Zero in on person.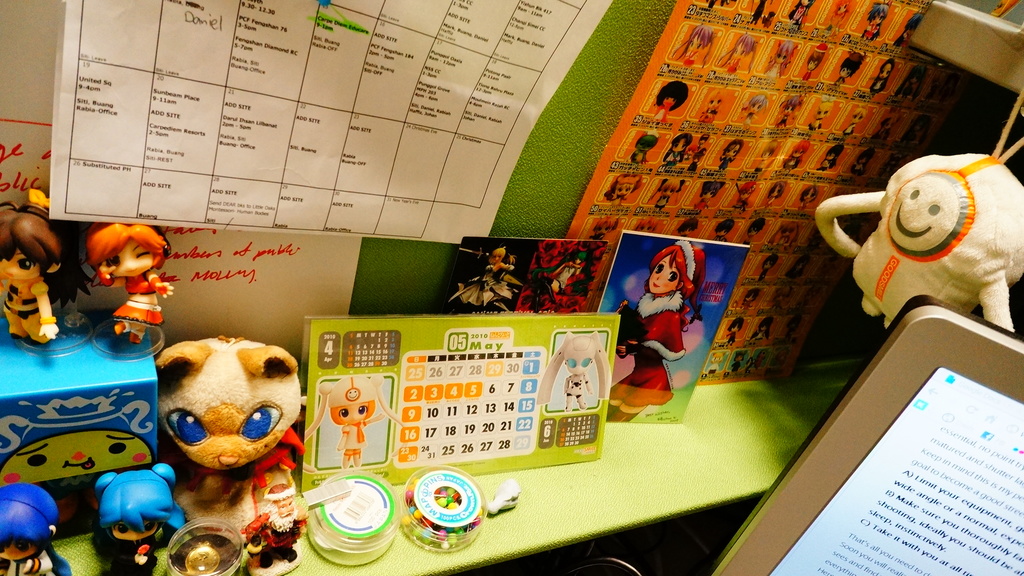
Zeroed in: bbox(538, 334, 611, 415).
